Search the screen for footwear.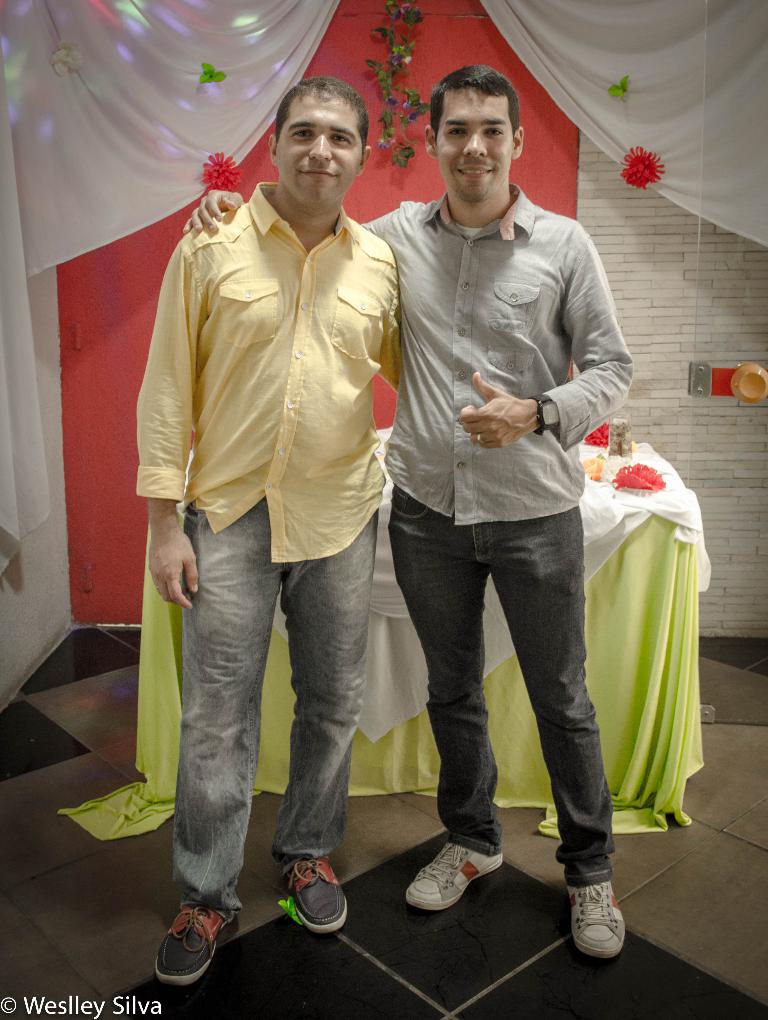
Found at locate(404, 843, 512, 918).
